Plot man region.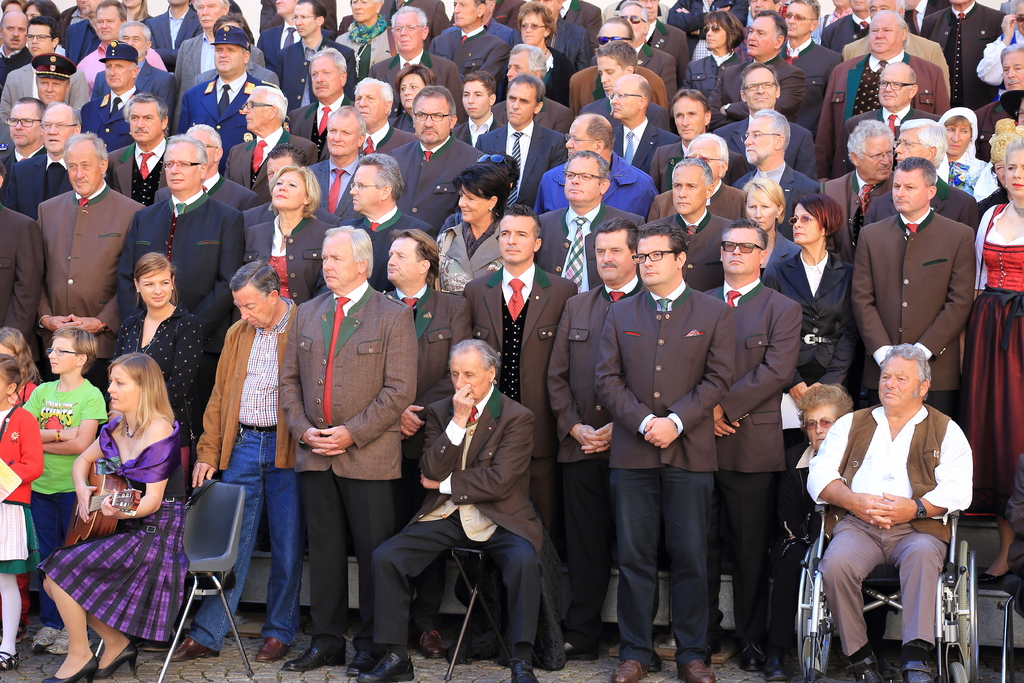
Plotted at {"x1": 116, "y1": 129, "x2": 249, "y2": 357}.
